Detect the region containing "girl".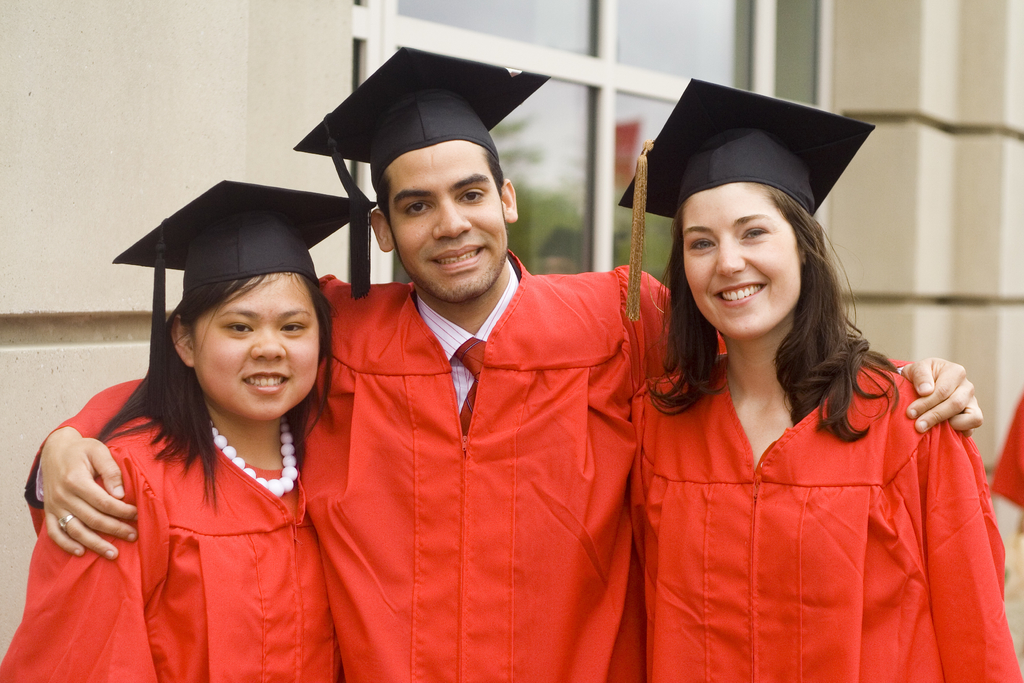
(0, 176, 380, 682).
